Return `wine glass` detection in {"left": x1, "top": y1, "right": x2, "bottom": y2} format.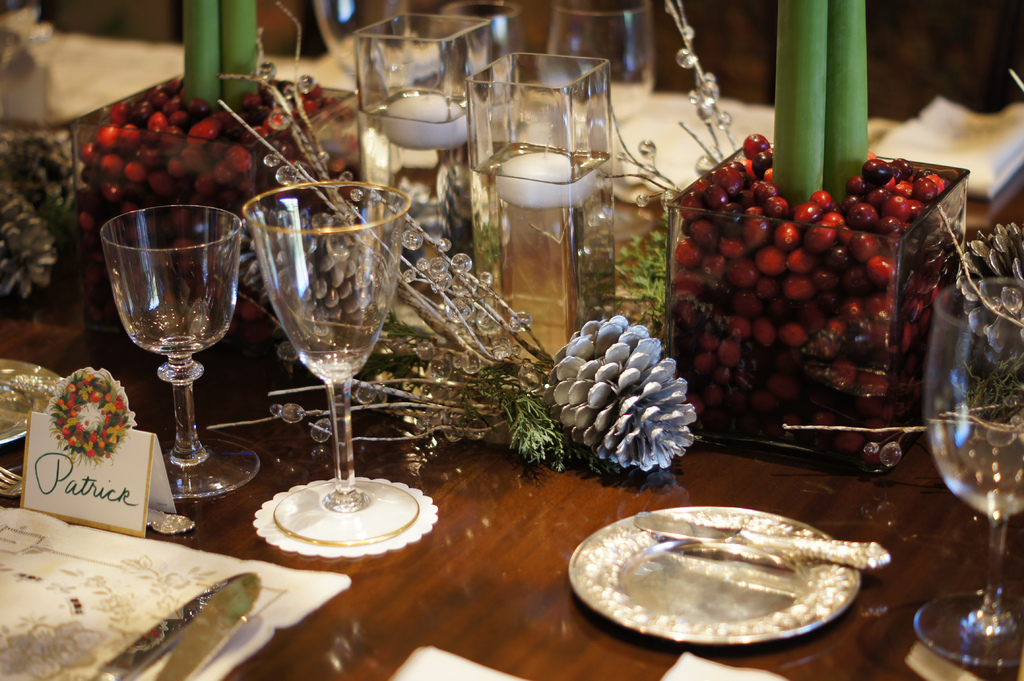
{"left": 101, "top": 203, "right": 259, "bottom": 499}.
